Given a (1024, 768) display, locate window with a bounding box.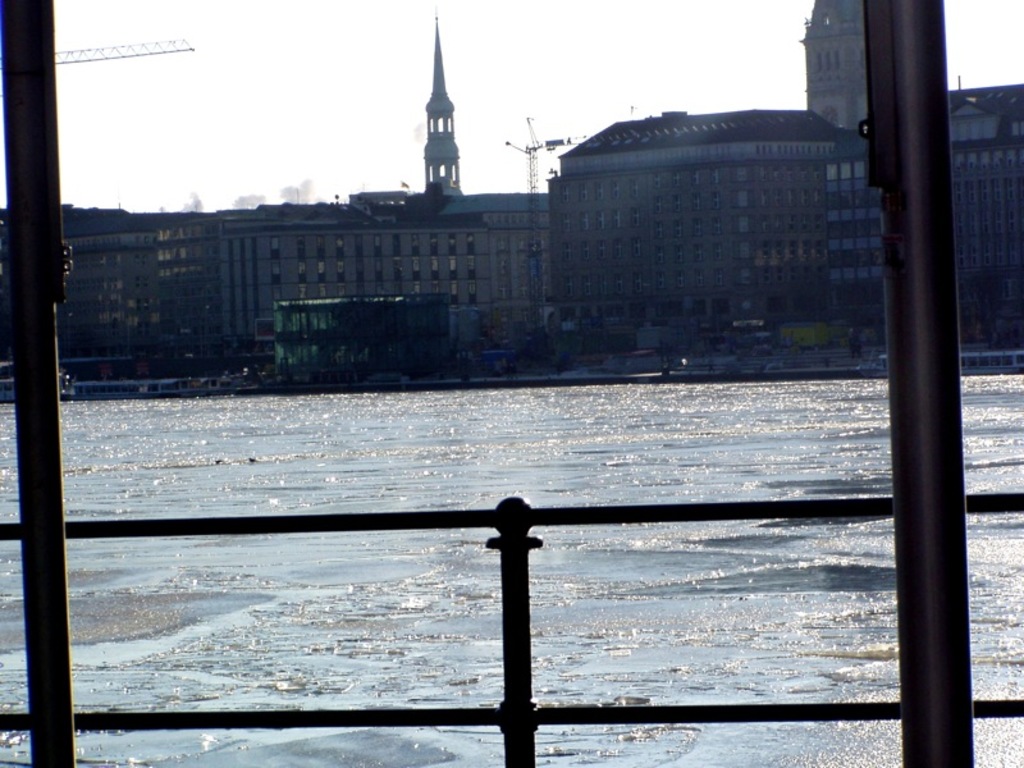
Located: <box>411,236,422,296</box>.
